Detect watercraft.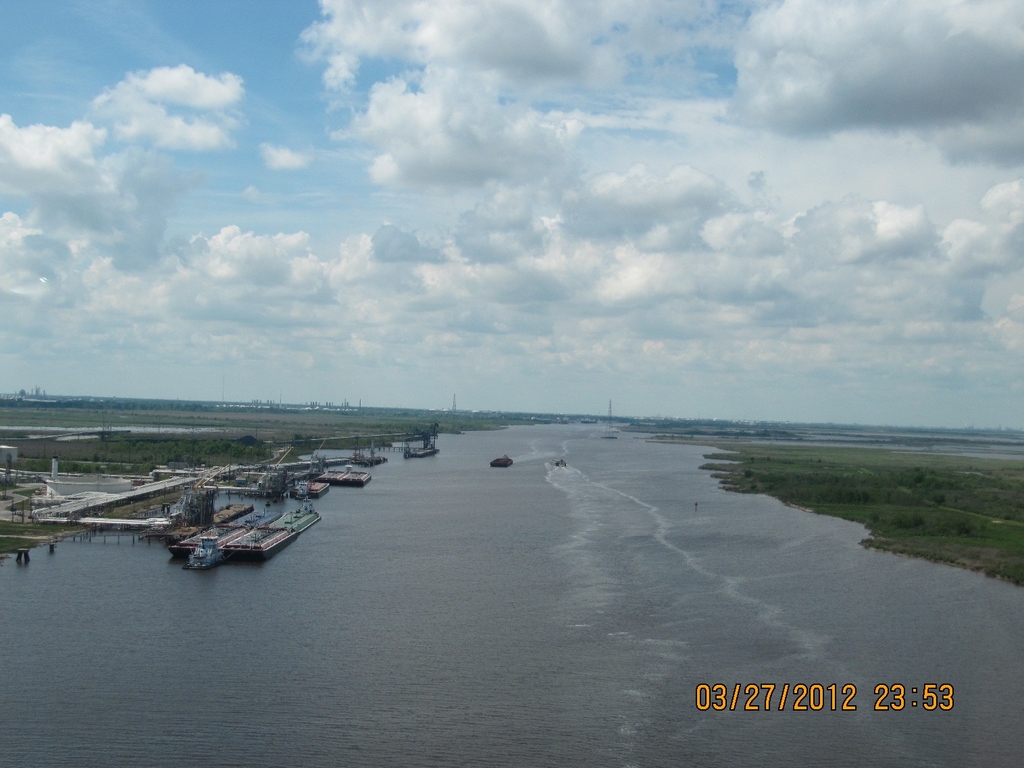
Detected at l=311, t=477, r=330, b=495.
